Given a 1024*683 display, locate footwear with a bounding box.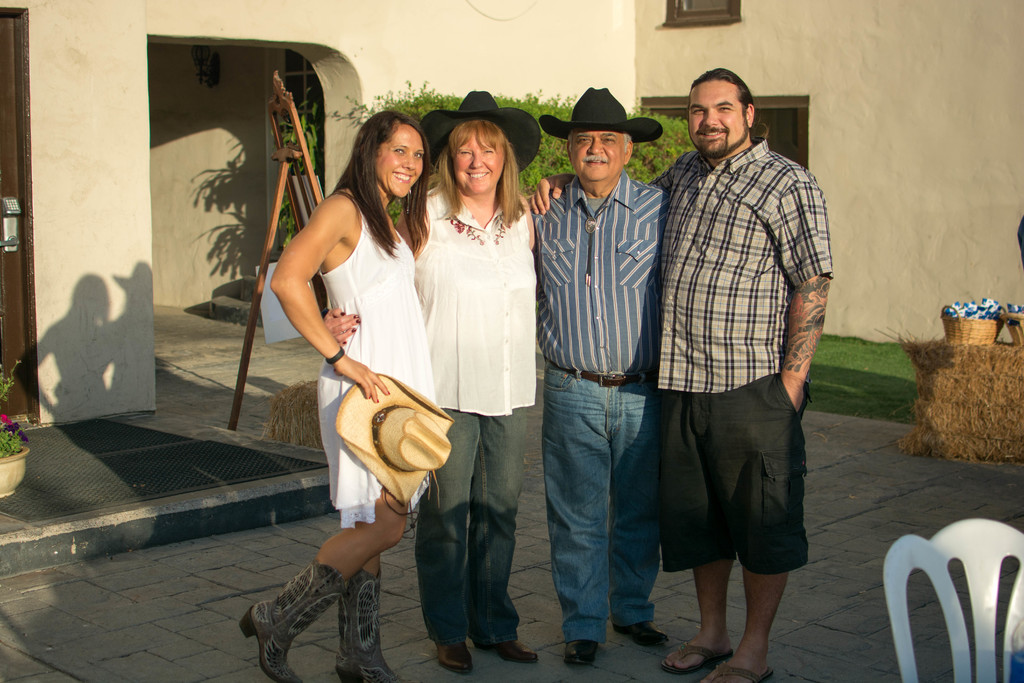
Located: [608, 621, 669, 652].
